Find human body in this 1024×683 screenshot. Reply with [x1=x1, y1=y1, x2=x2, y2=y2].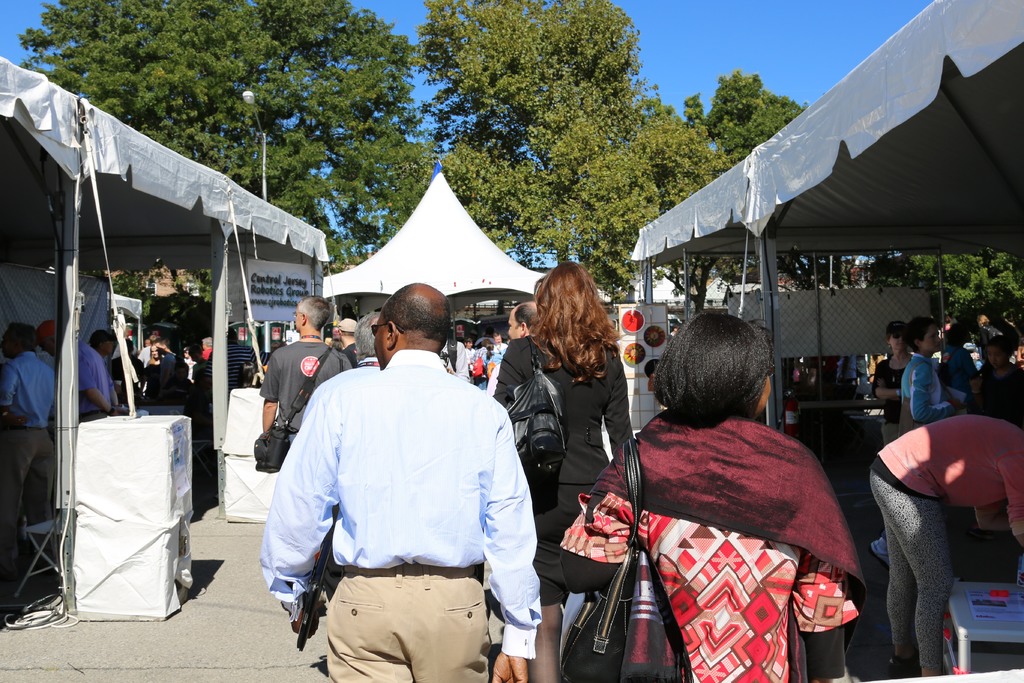
[x1=0, y1=323, x2=54, y2=557].
